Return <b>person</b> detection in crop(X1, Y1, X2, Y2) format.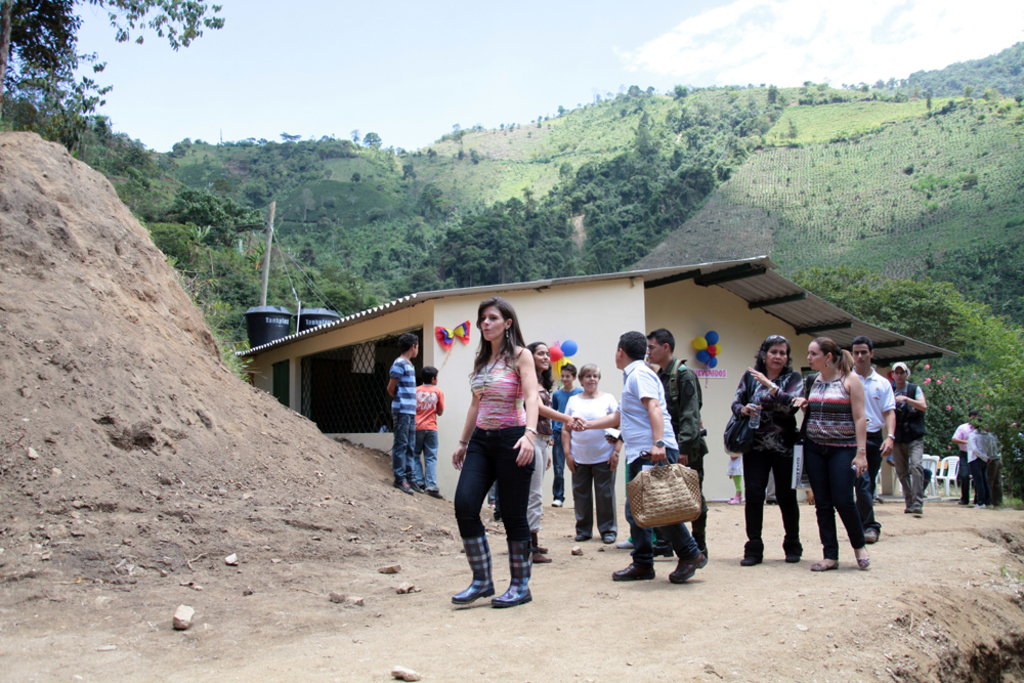
crop(848, 339, 892, 543).
